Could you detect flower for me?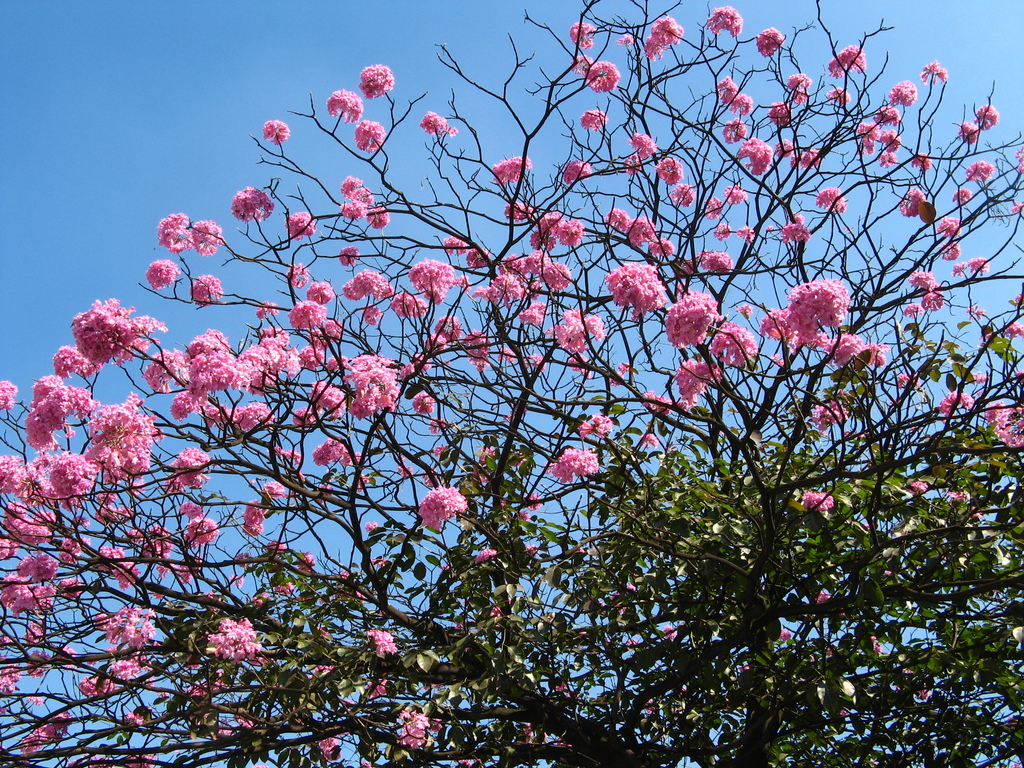
Detection result: bbox=[771, 625, 789, 641].
